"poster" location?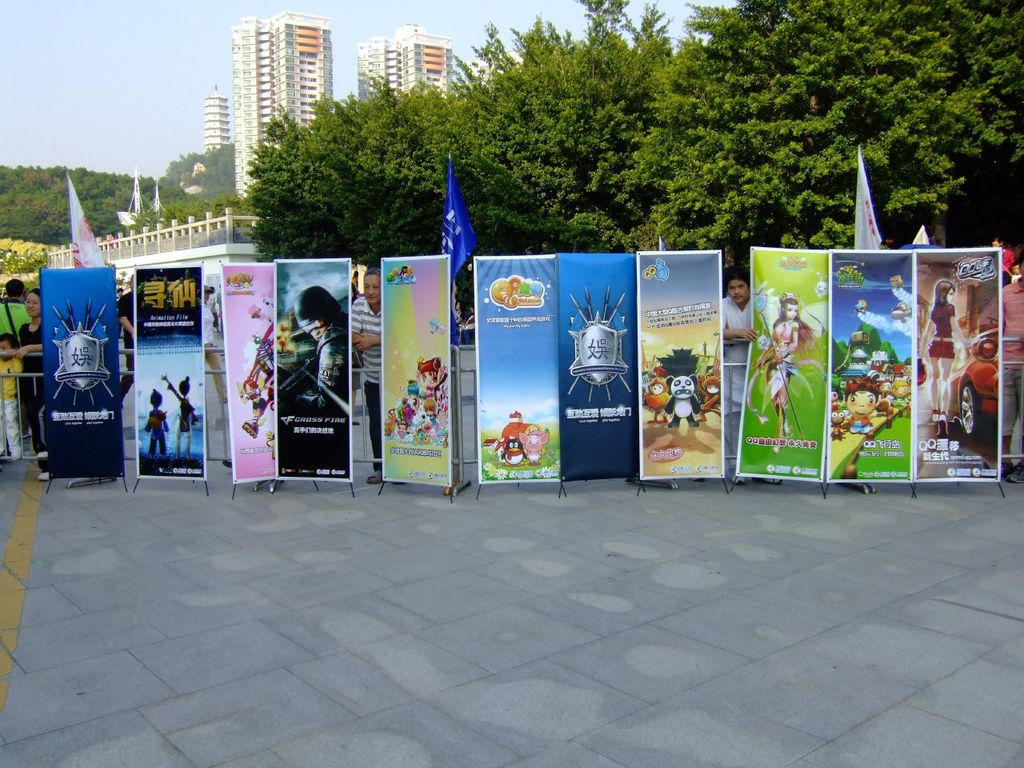
{"x1": 737, "y1": 246, "x2": 829, "y2": 482}
